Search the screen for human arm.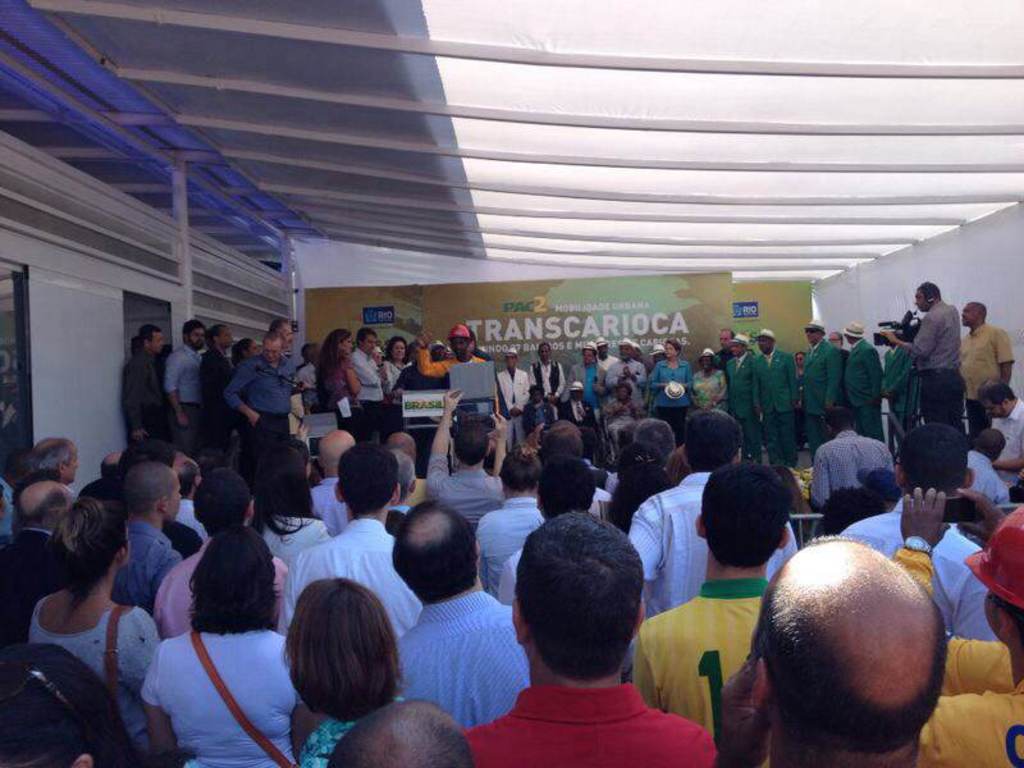
Found at box=[648, 362, 671, 393].
